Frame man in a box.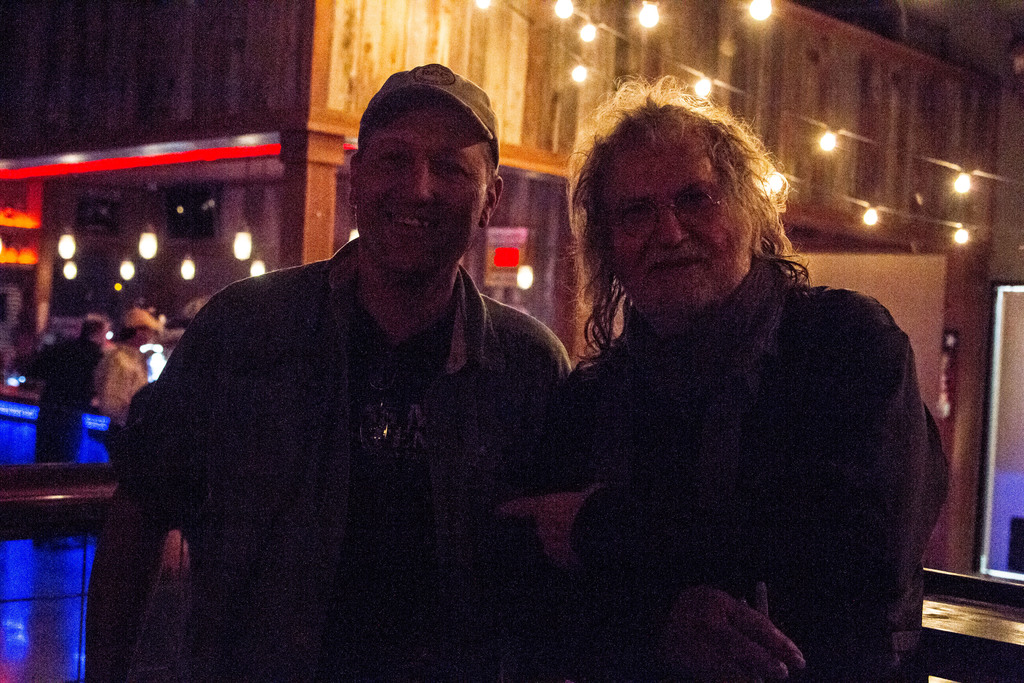
(x1=456, y1=65, x2=956, y2=682).
